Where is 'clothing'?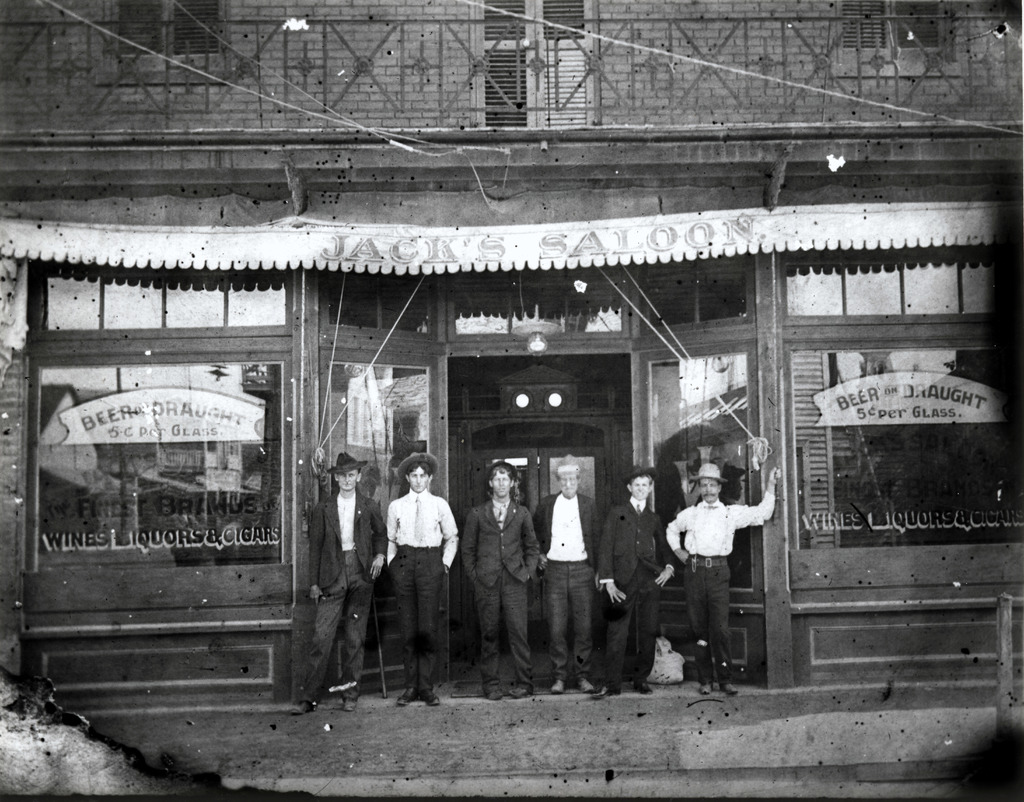
<bbox>664, 492, 772, 659</bbox>.
